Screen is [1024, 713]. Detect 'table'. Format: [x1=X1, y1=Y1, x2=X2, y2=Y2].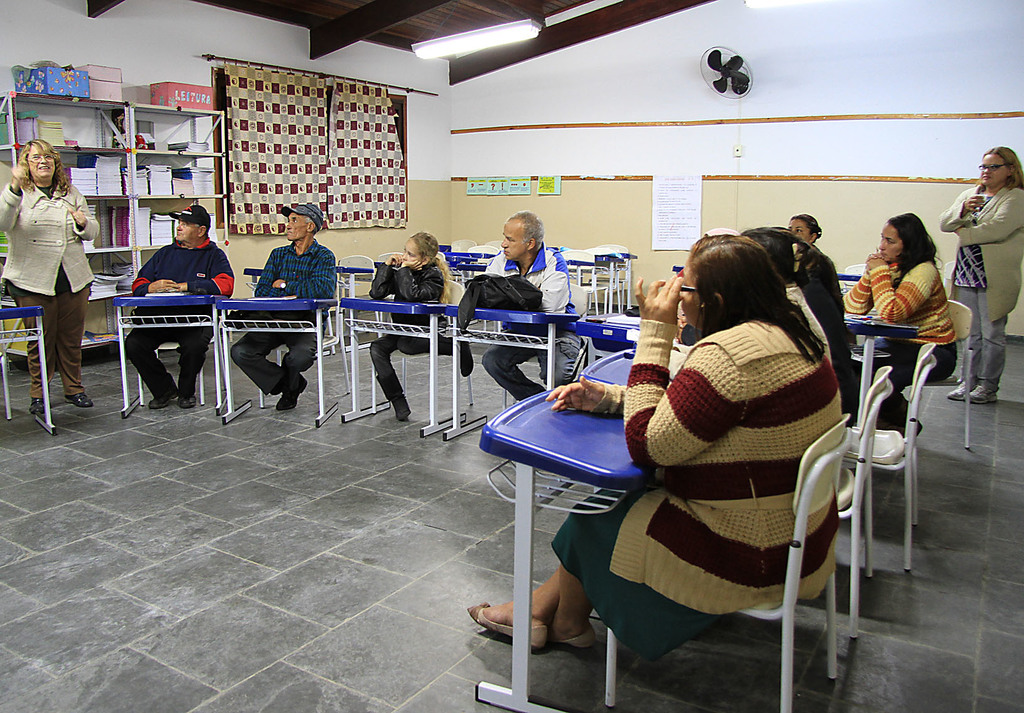
[x1=835, y1=271, x2=862, y2=283].
